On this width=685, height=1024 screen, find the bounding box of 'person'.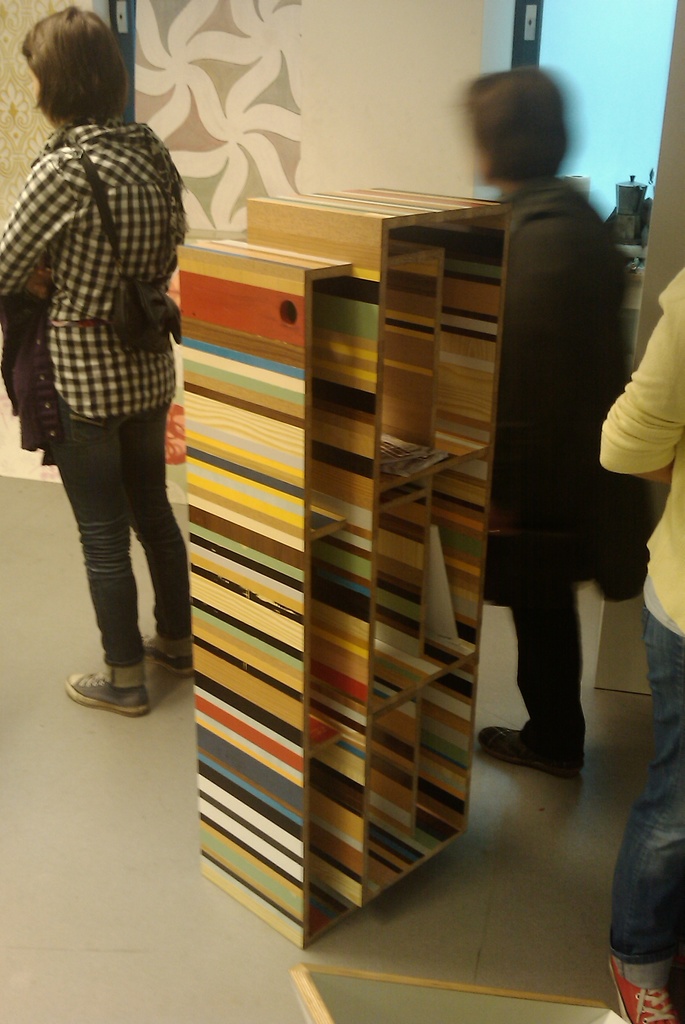
Bounding box: bbox=[597, 266, 684, 1023].
